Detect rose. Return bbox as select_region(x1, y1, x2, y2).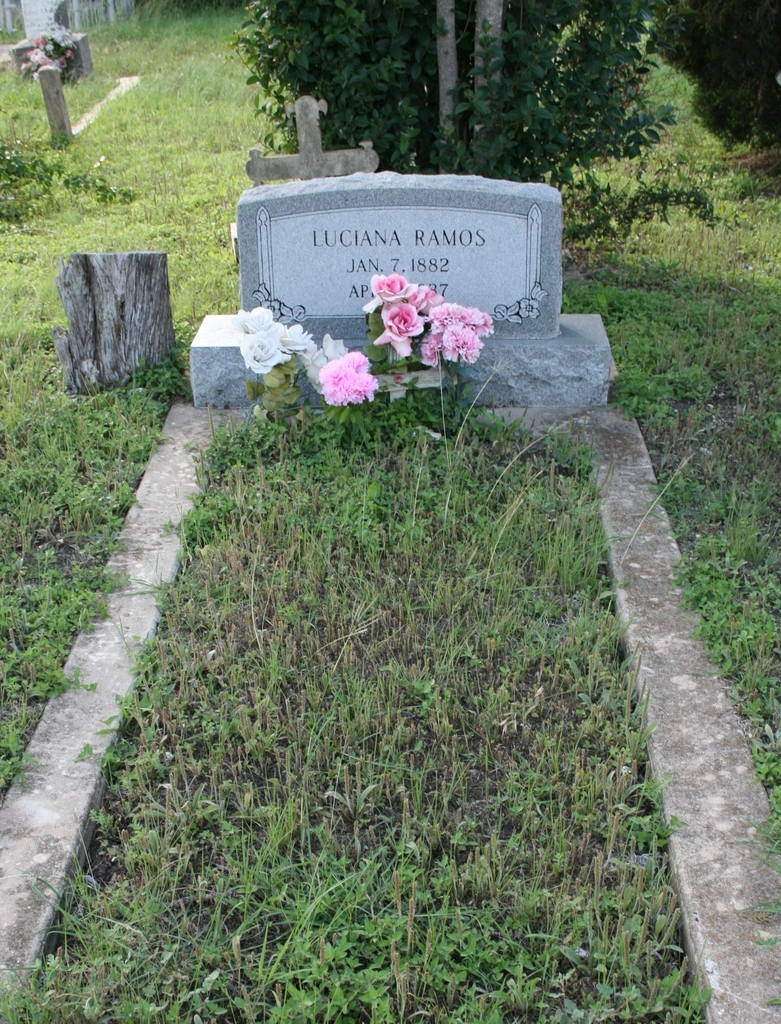
select_region(361, 273, 417, 313).
